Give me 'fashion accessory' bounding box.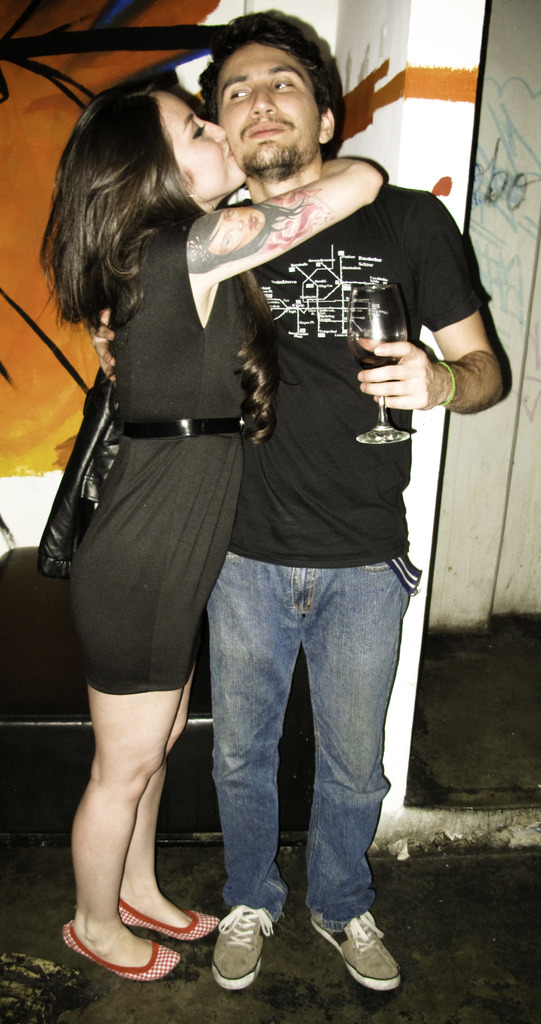
[53,915,179,984].
